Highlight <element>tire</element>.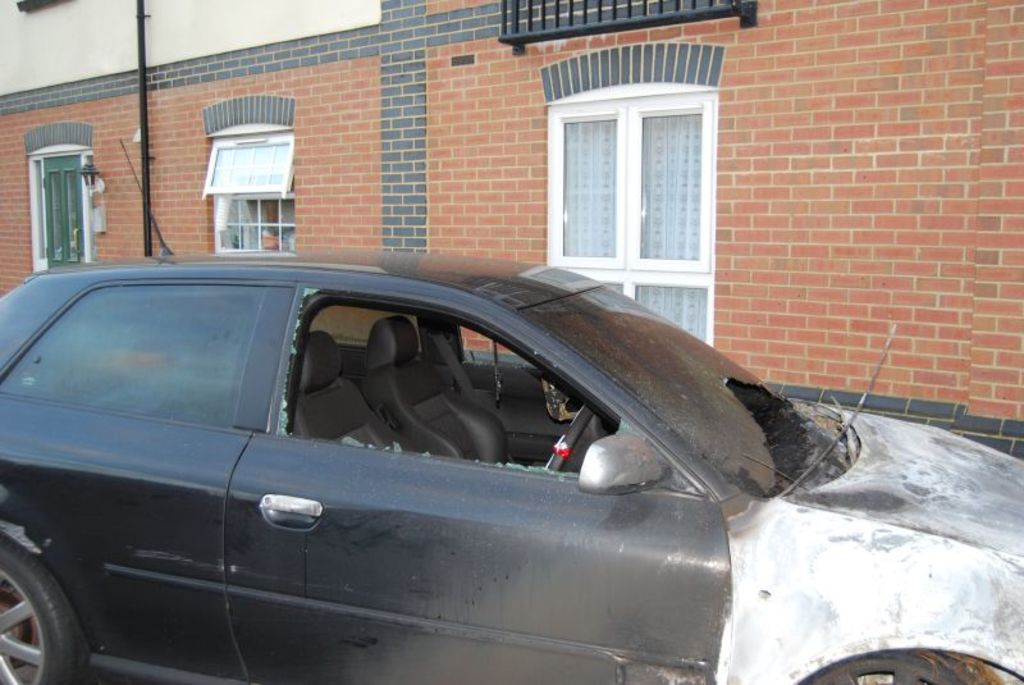
Highlighted region: <region>9, 540, 86, 677</region>.
